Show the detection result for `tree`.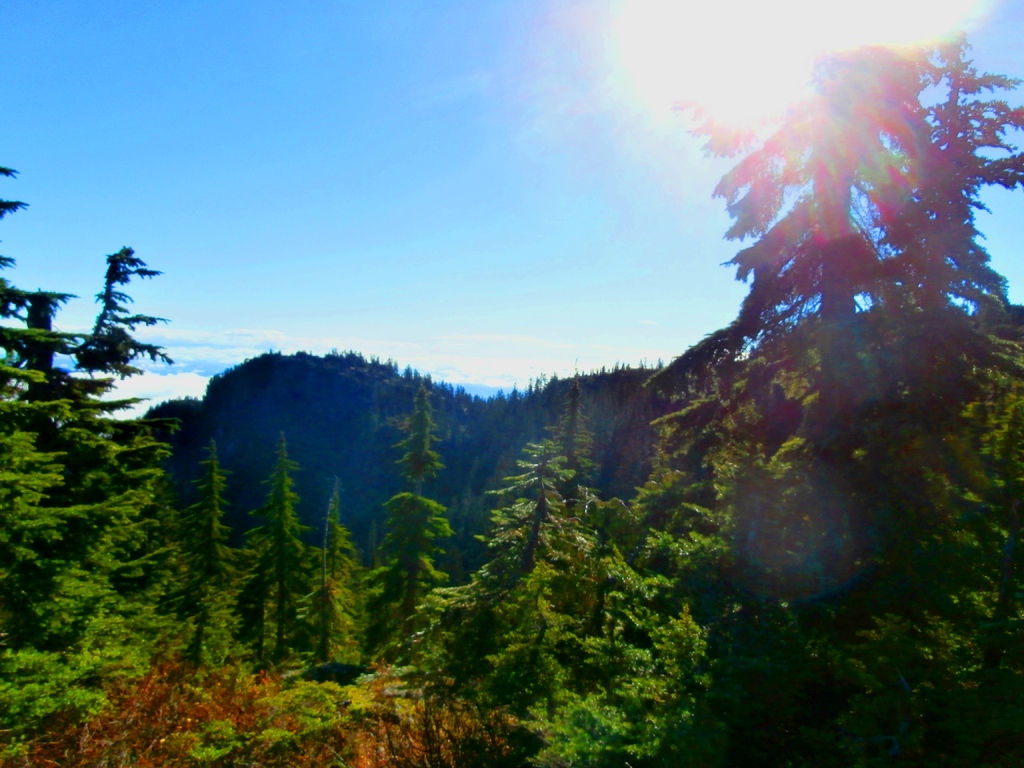
<box>314,477,356,618</box>.
